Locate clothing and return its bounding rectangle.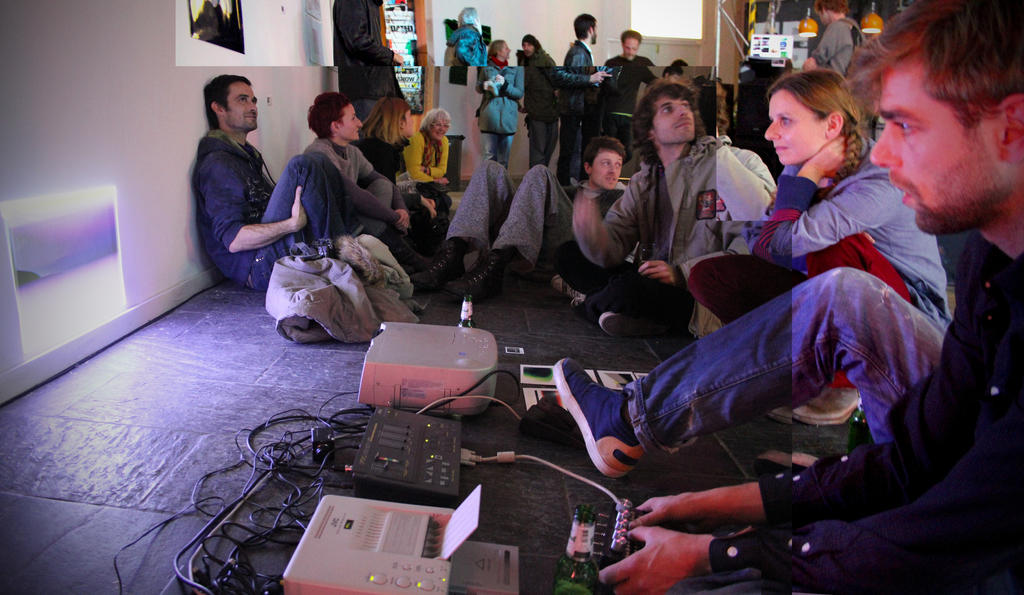
630 125 945 464.
